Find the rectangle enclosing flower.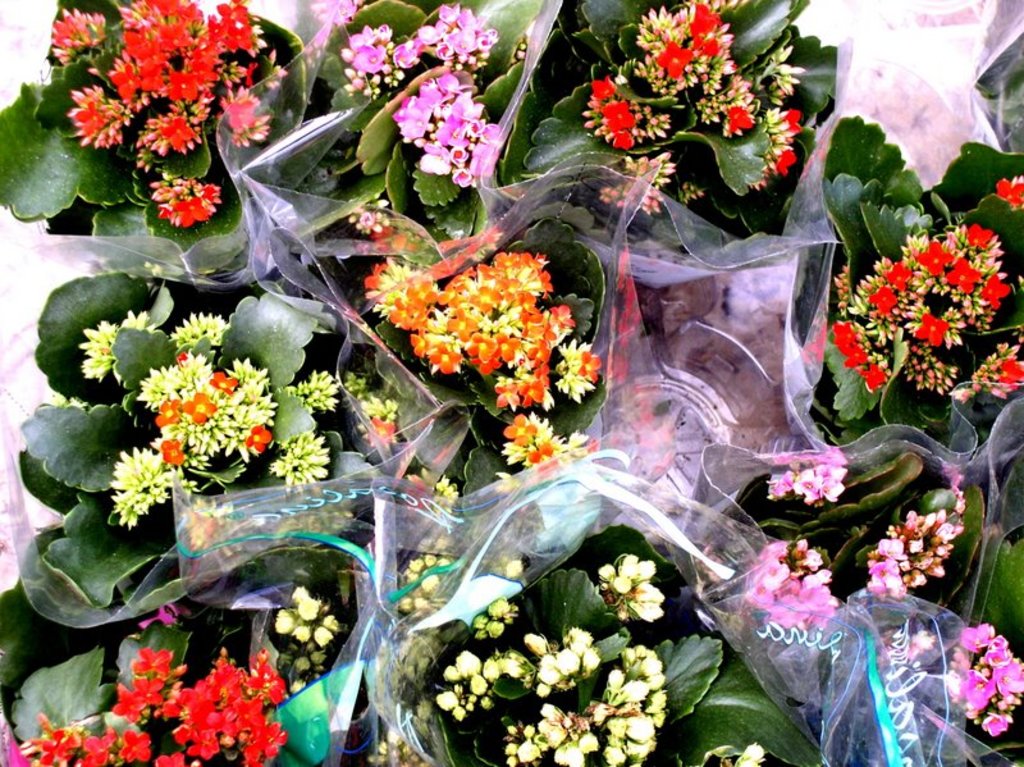
detection(728, 744, 762, 766).
